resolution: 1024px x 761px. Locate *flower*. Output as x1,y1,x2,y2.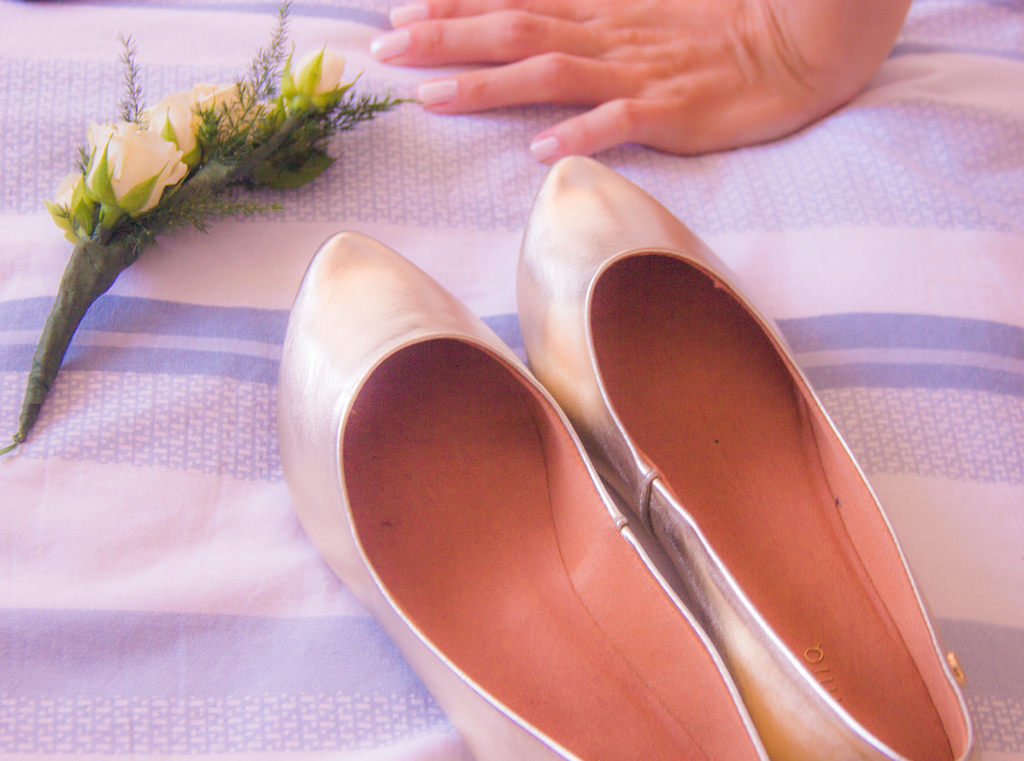
191,79,260,147.
